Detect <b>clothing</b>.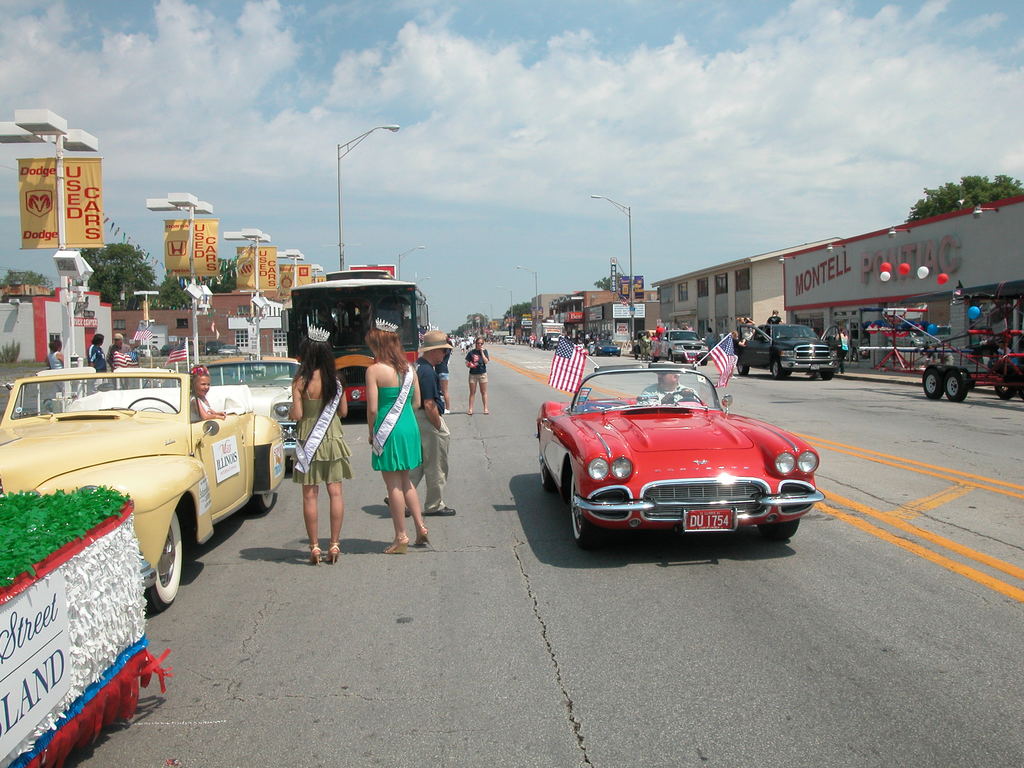
Detected at 107,341,131,367.
